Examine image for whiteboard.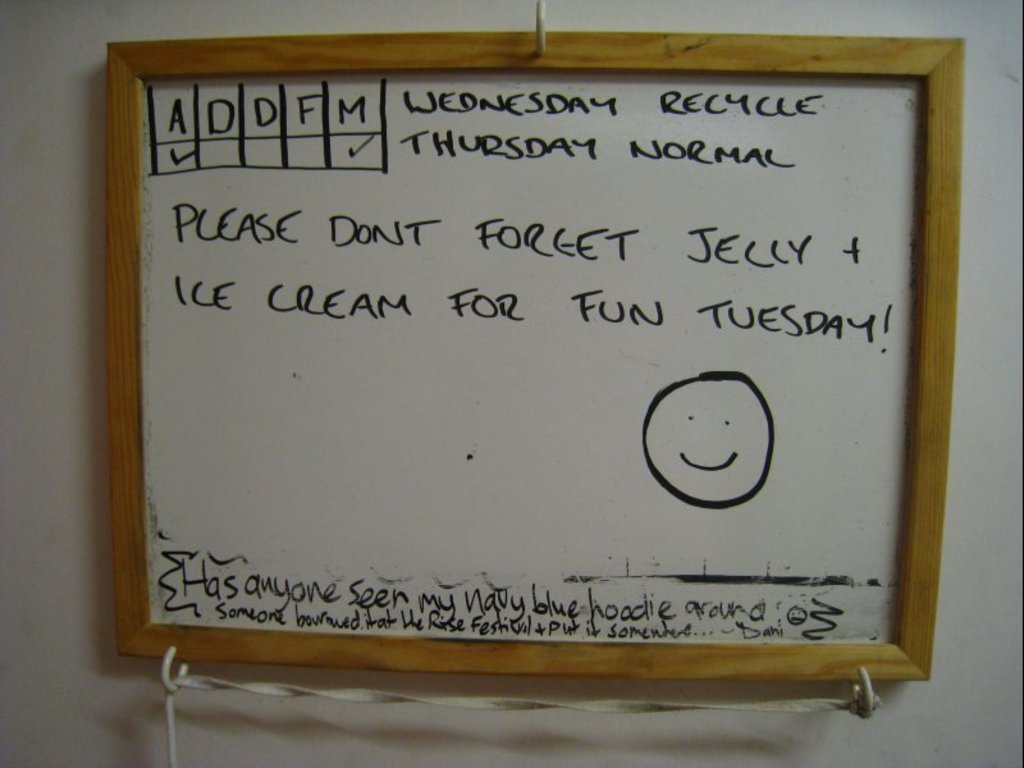
Examination result: pyautogui.locateOnScreen(104, 32, 961, 721).
